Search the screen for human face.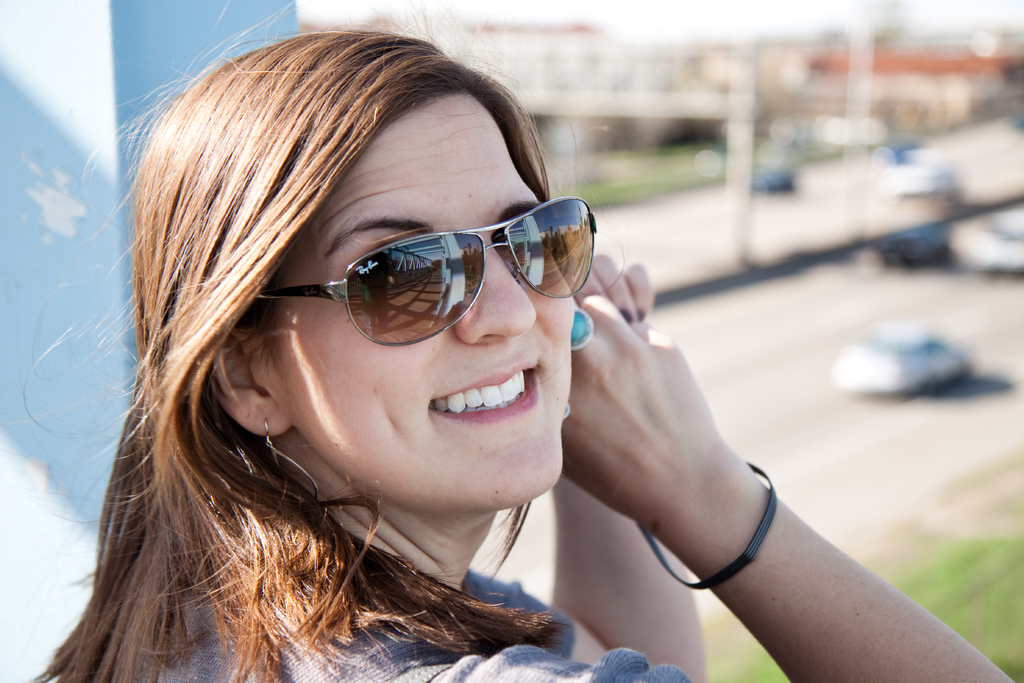
Found at select_region(246, 93, 575, 509).
